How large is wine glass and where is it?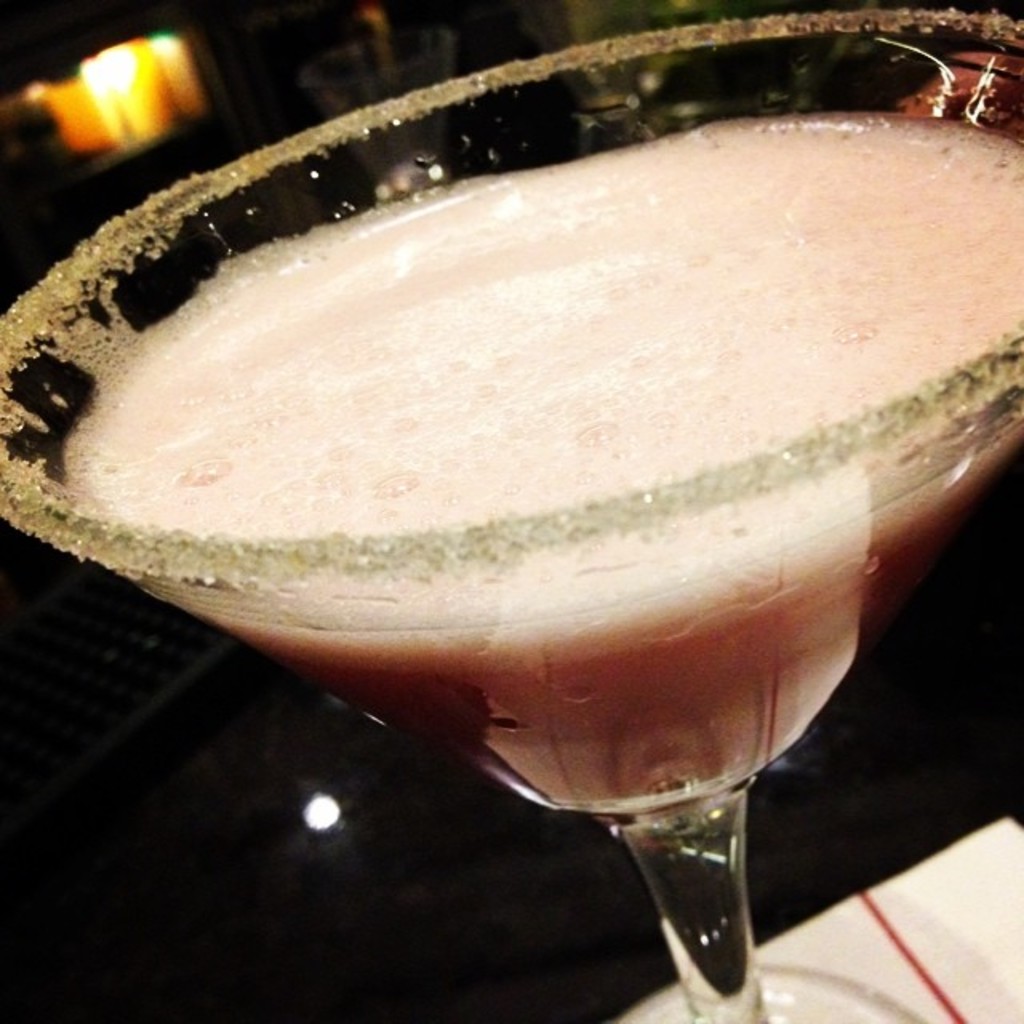
Bounding box: Rect(0, 8, 1022, 1022).
